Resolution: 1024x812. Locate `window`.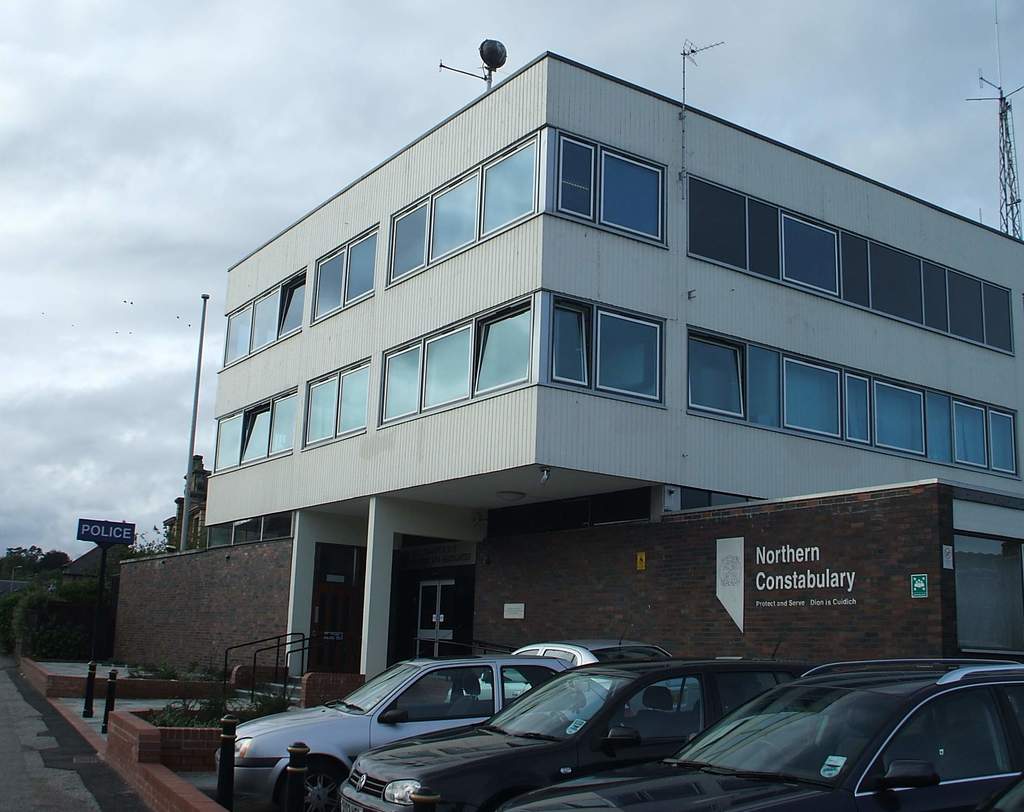
select_region(685, 325, 751, 423).
